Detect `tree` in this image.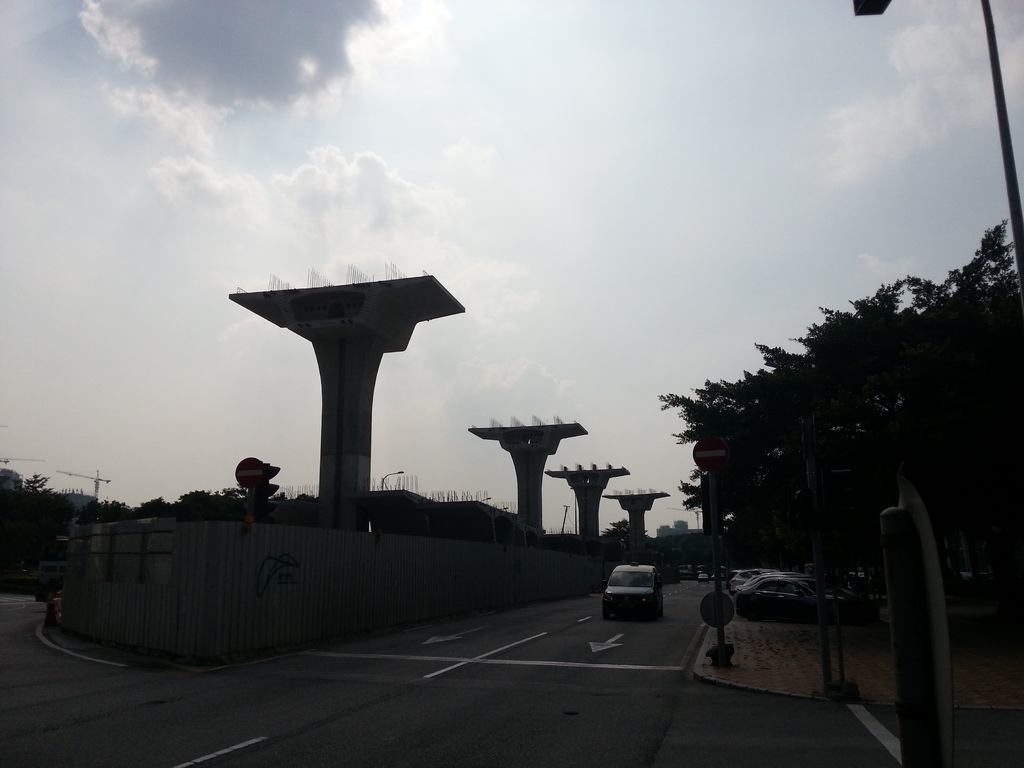
Detection: 605/516/663/554.
